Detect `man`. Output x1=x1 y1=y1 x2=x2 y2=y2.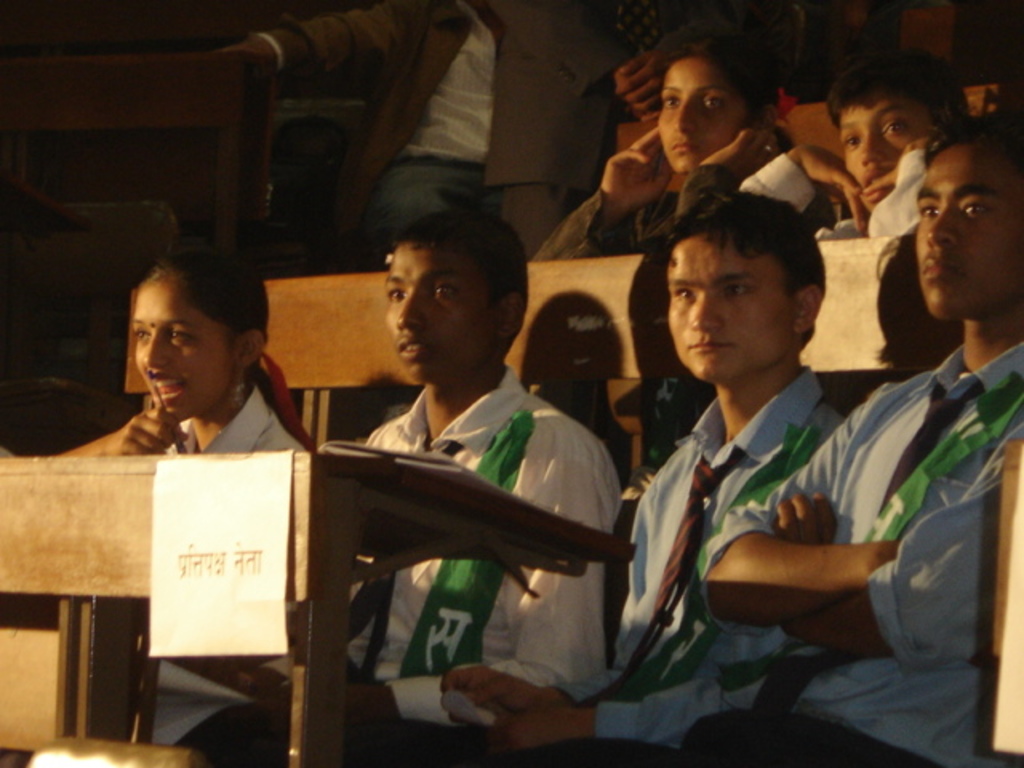
x1=605 y1=122 x2=1022 y2=766.
